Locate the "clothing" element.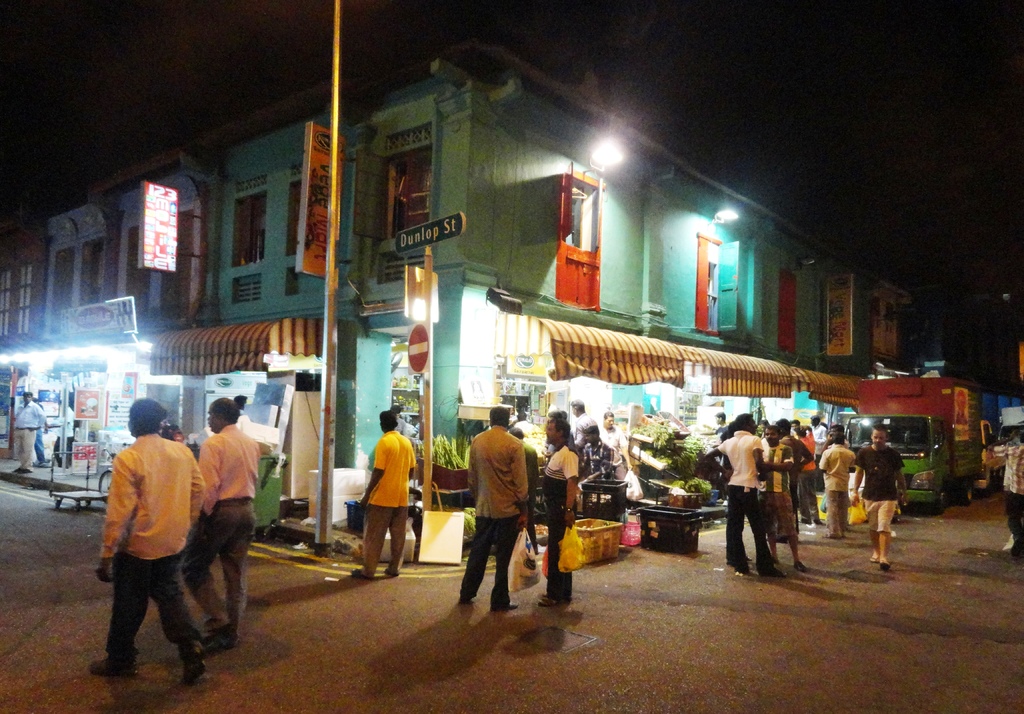
Element bbox: (x1=52, y1=405, x2=75, y2=465).
